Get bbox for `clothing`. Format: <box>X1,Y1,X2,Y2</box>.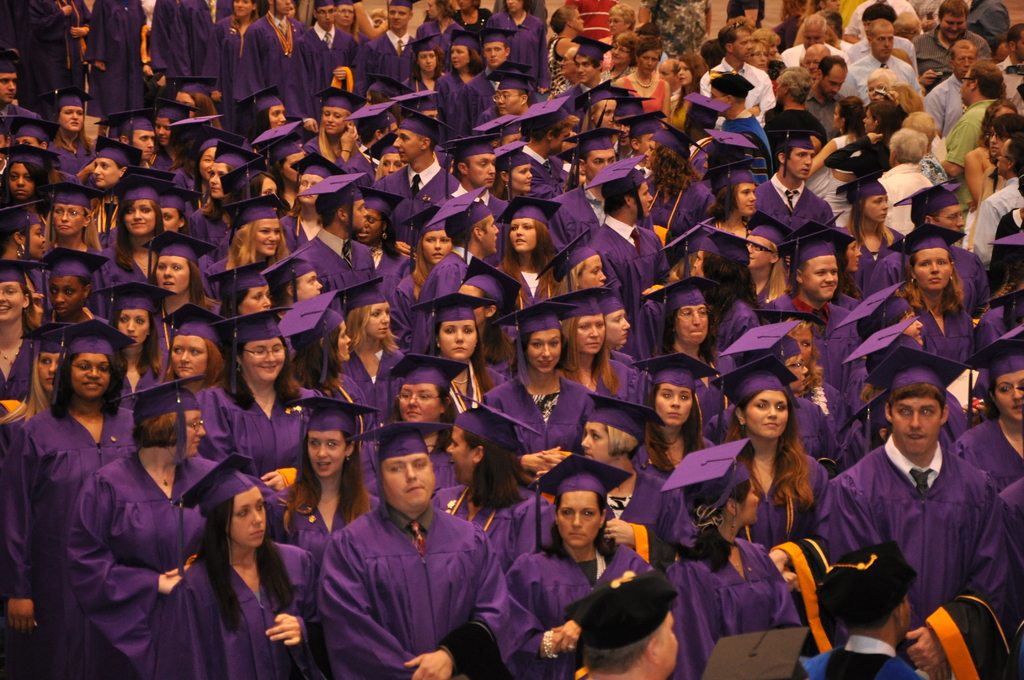
<box>570,360,641,415</box>.
